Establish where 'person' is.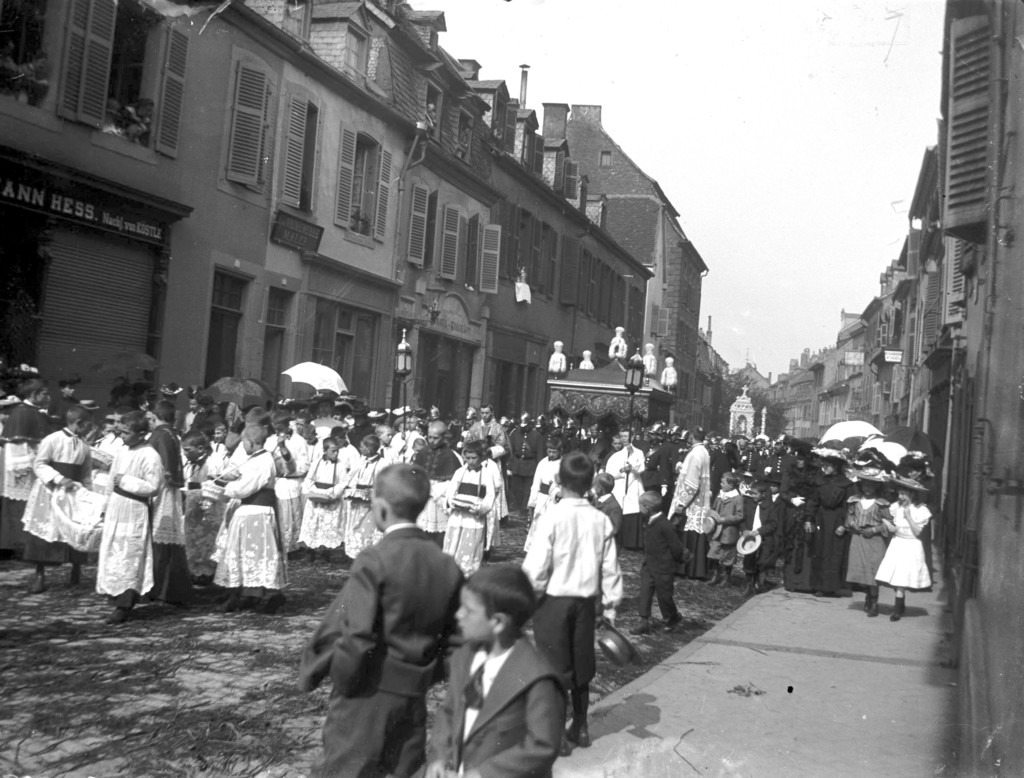
Established at rect(518, 449, 631, 754).
